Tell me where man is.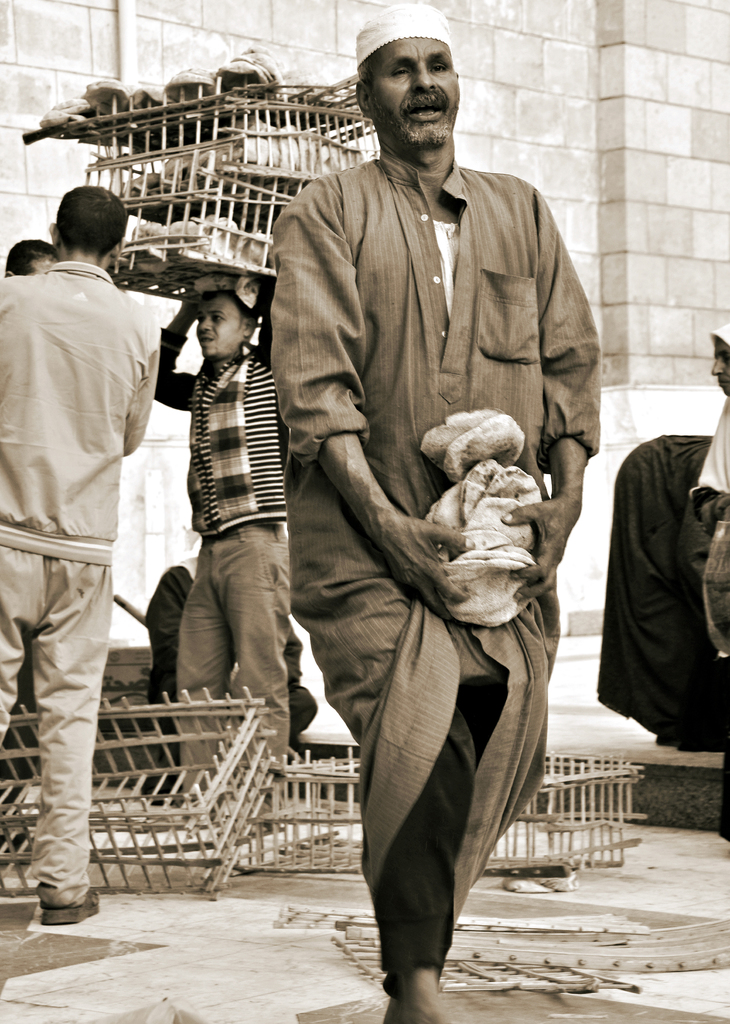
man is at 150/284/302/809.
